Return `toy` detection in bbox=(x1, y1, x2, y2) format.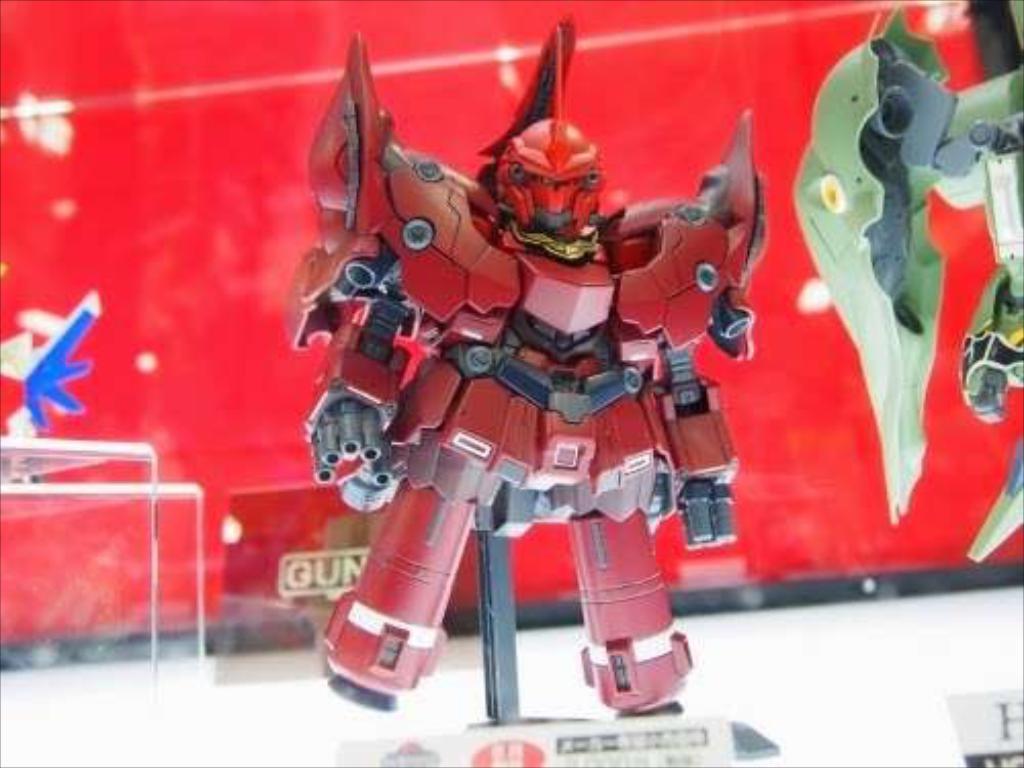
bbox=(289, 20, 774, 709).
